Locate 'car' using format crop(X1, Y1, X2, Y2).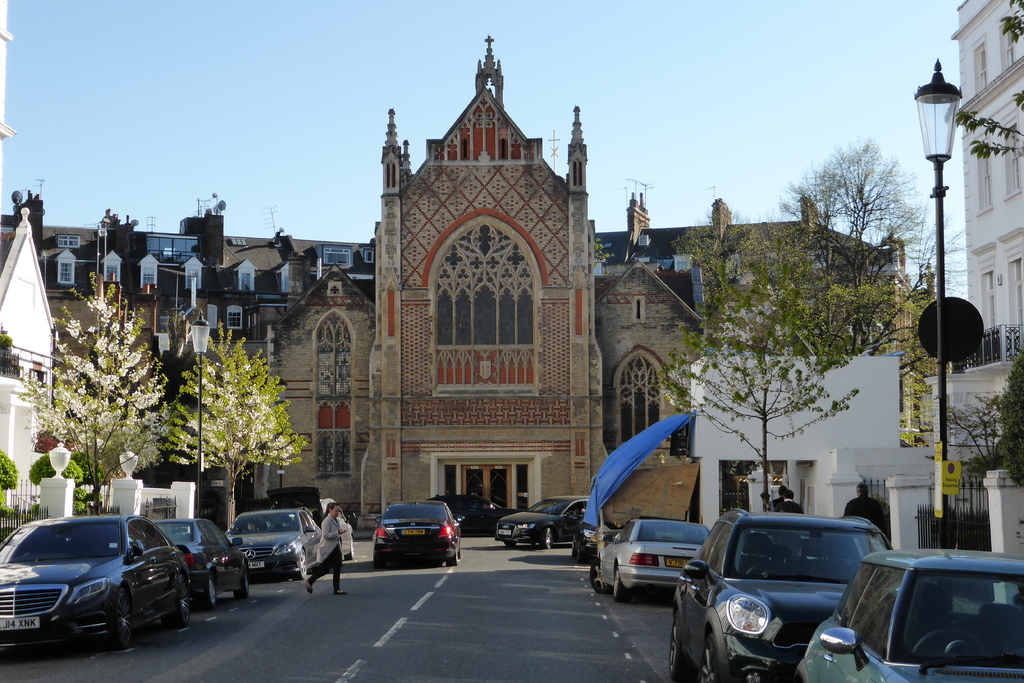
crop(226, 507, 320, 580).
